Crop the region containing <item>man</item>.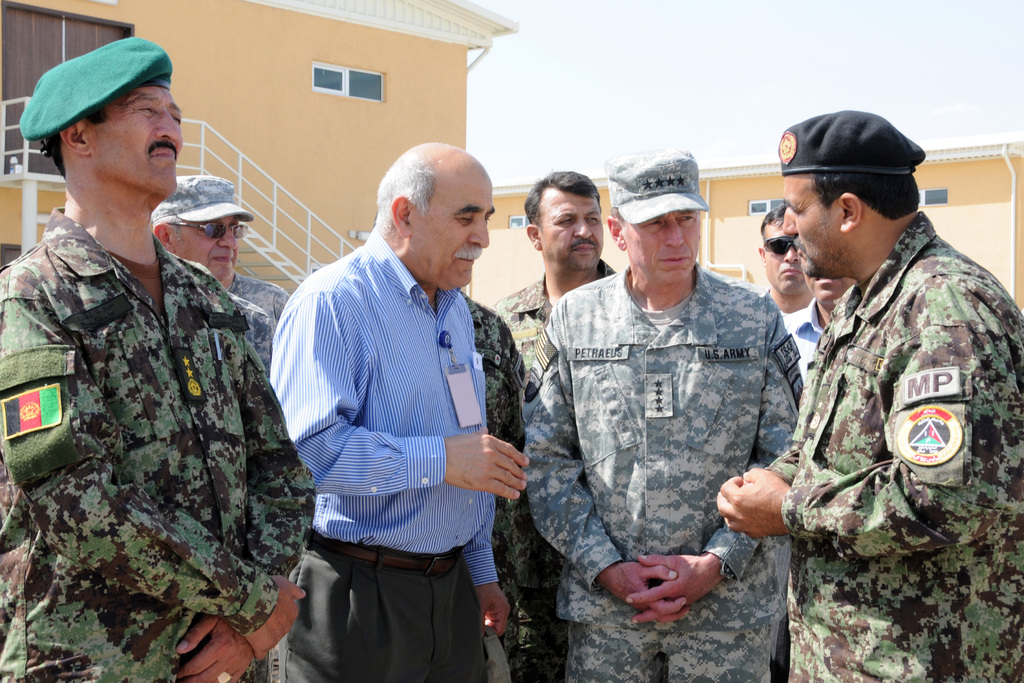
Crop region: locate(149, 178, 257, 284).
